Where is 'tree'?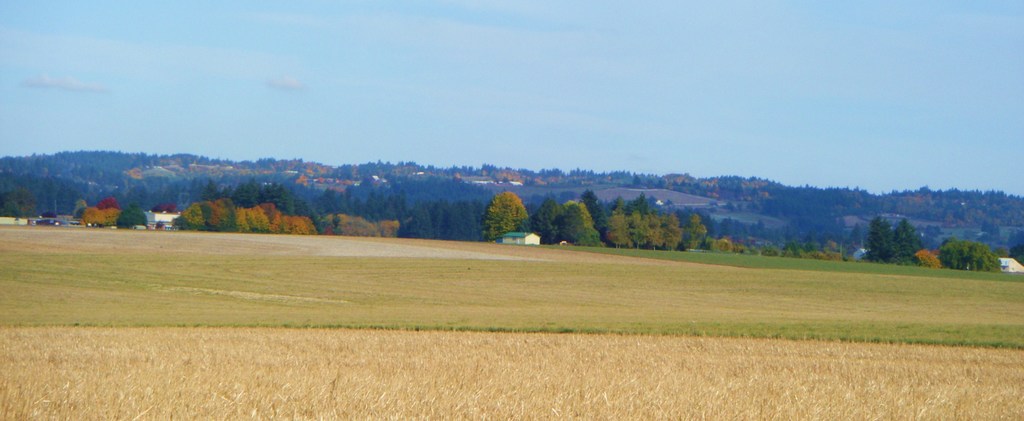
[152,202,176,214].
